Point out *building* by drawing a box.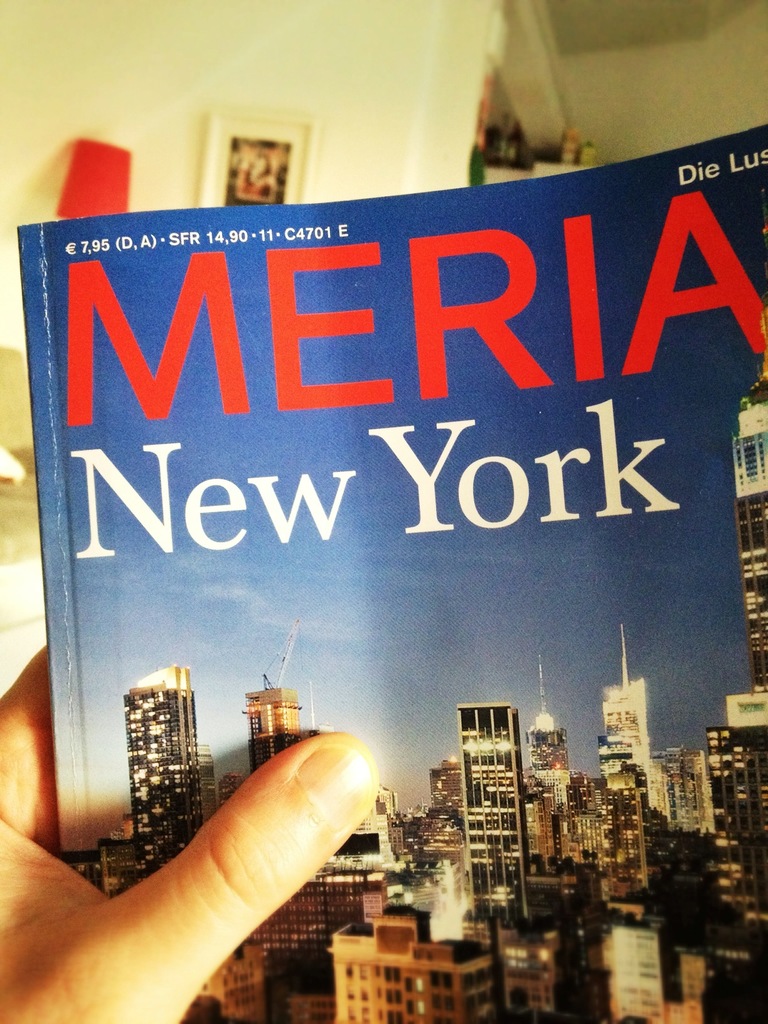
602,615,649,764.
